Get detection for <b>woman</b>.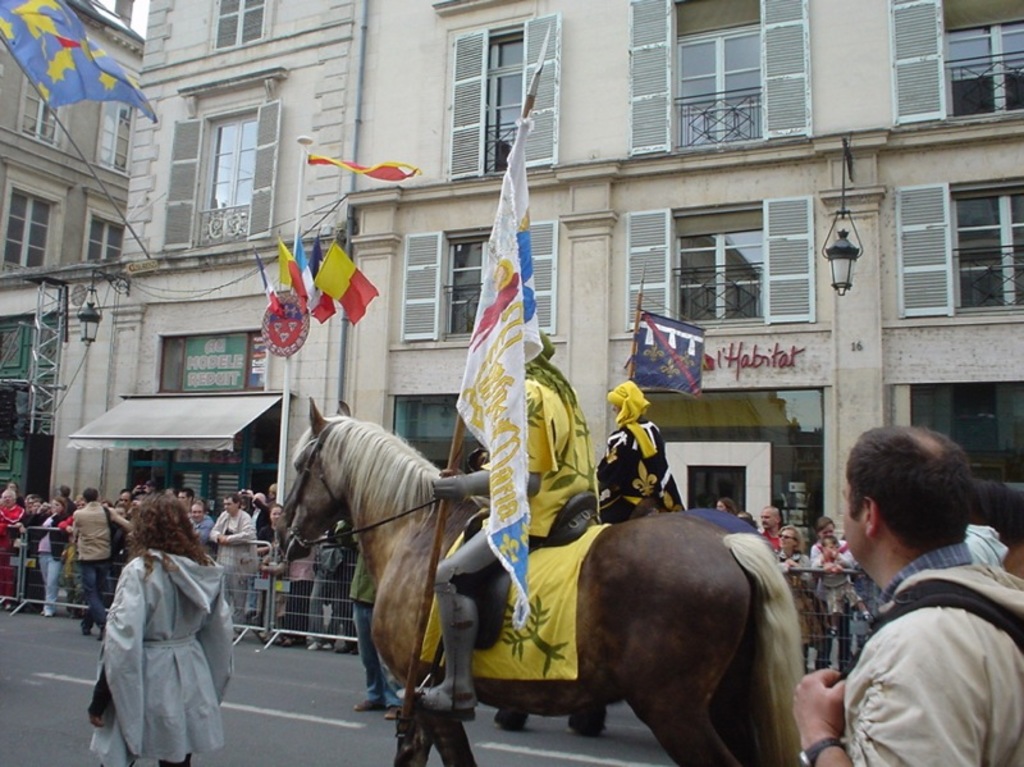
Detection: bbox=[257, 502, 289, 645].
